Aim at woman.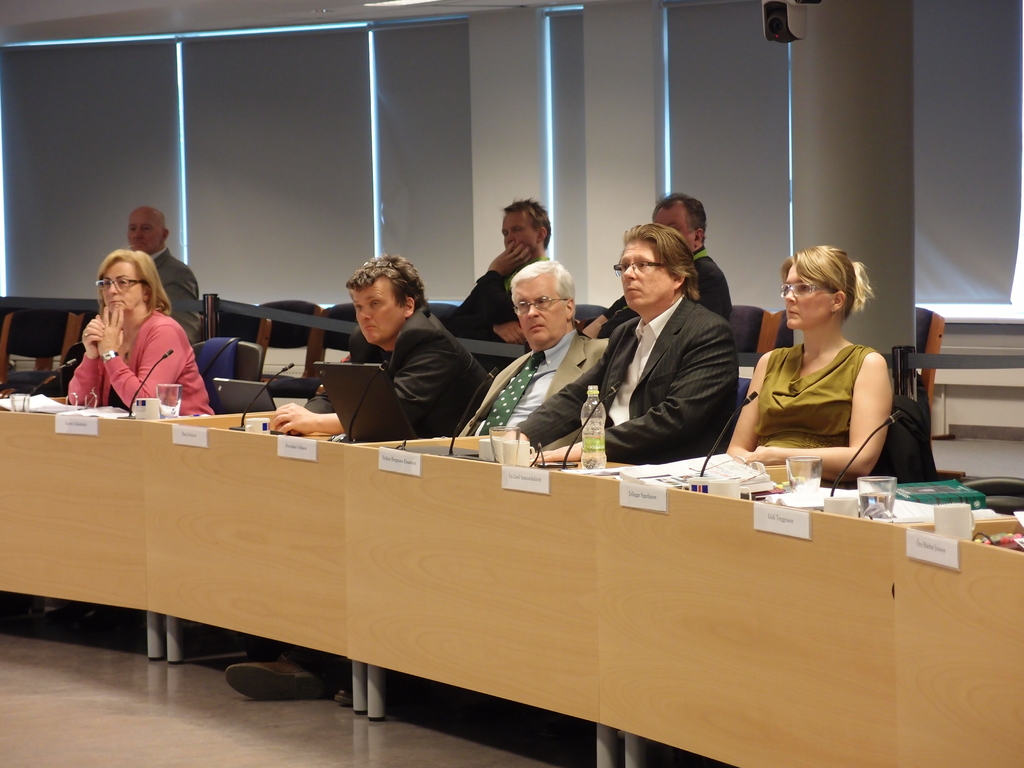
Aimed at (63, 248, 214, 420).
